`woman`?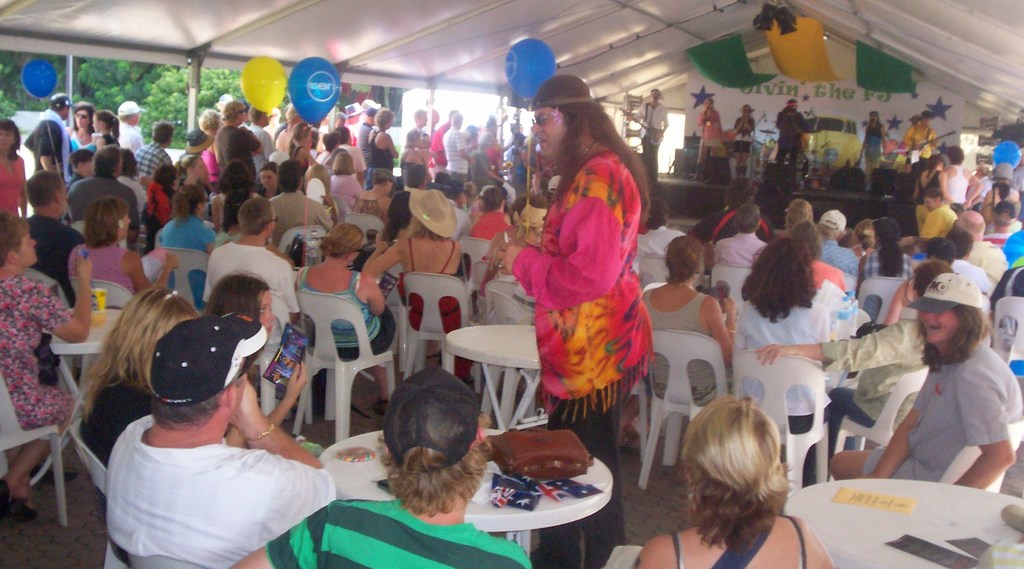
{"left": 288, "top": 219, "right": 399, "bottom": 412}
